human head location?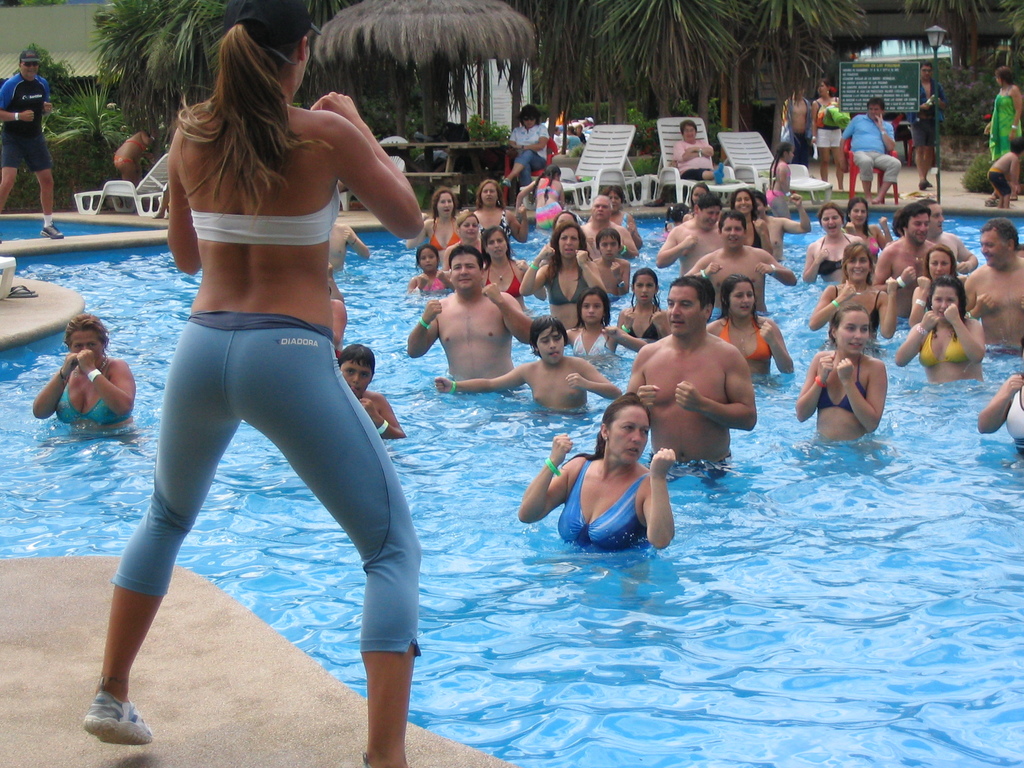
<box>556,222,583,263</box>
